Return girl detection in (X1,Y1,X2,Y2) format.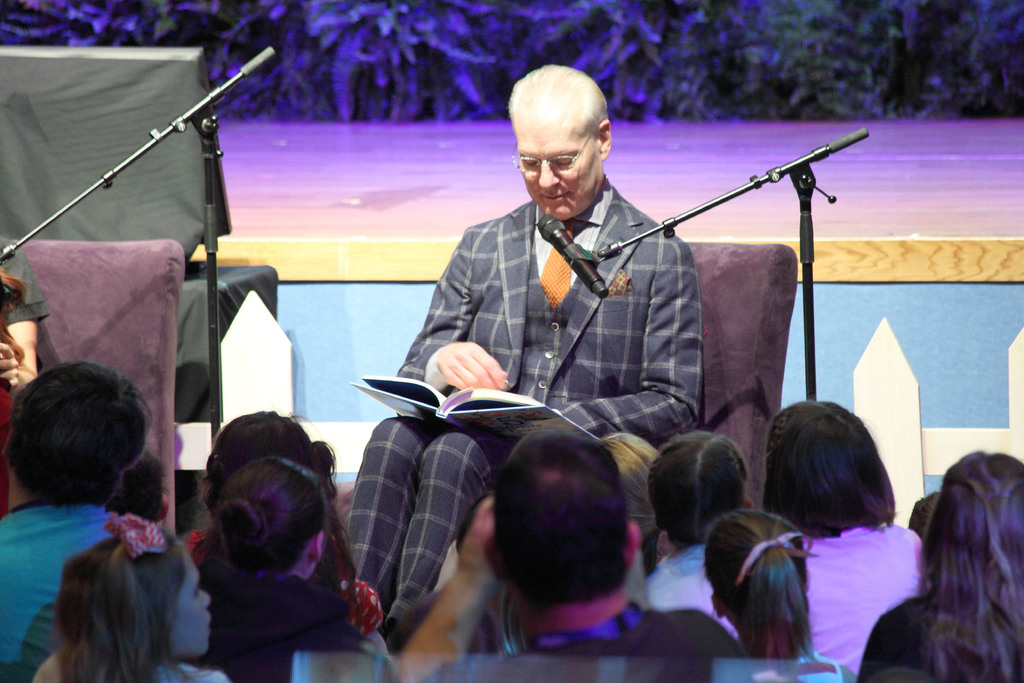
(33,513,229,682).
